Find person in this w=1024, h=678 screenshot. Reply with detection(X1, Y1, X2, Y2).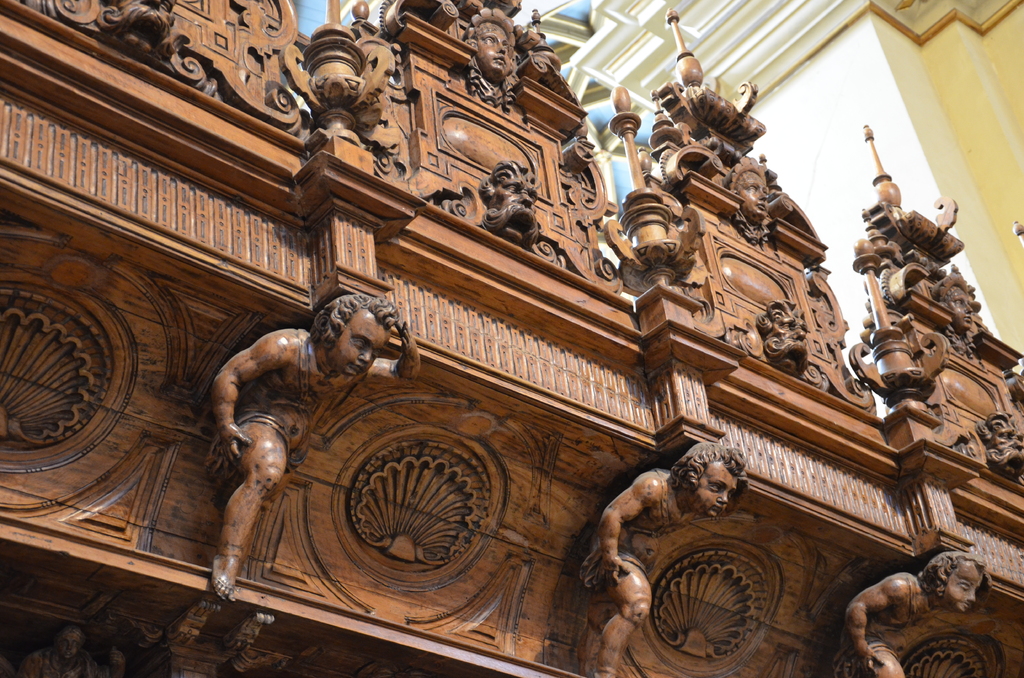
detection(586, 439, 749, 675).
